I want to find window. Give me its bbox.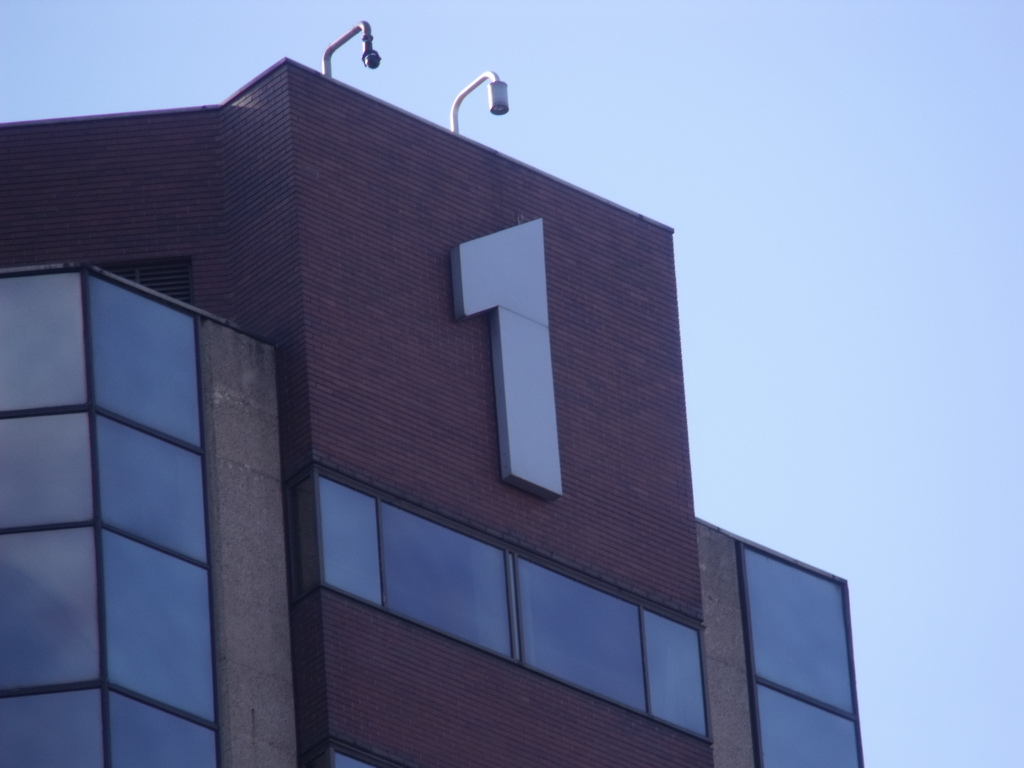
<region>1, 686, 106, 767</region>.
